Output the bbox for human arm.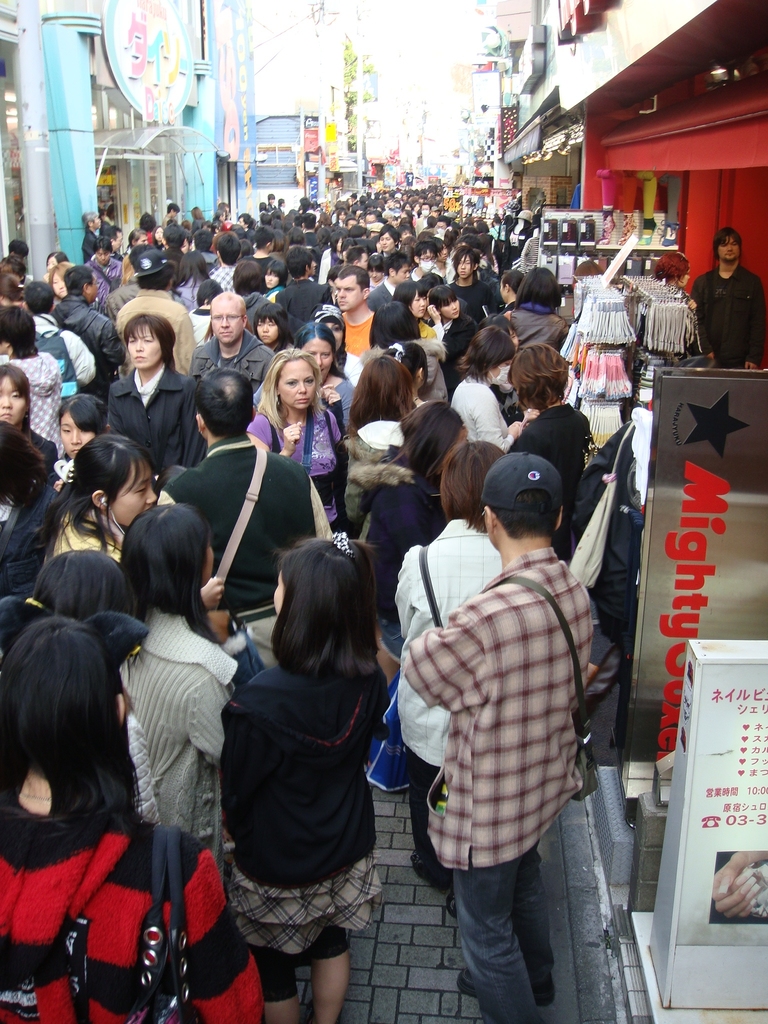
detection(319, 380, 333, 403).
